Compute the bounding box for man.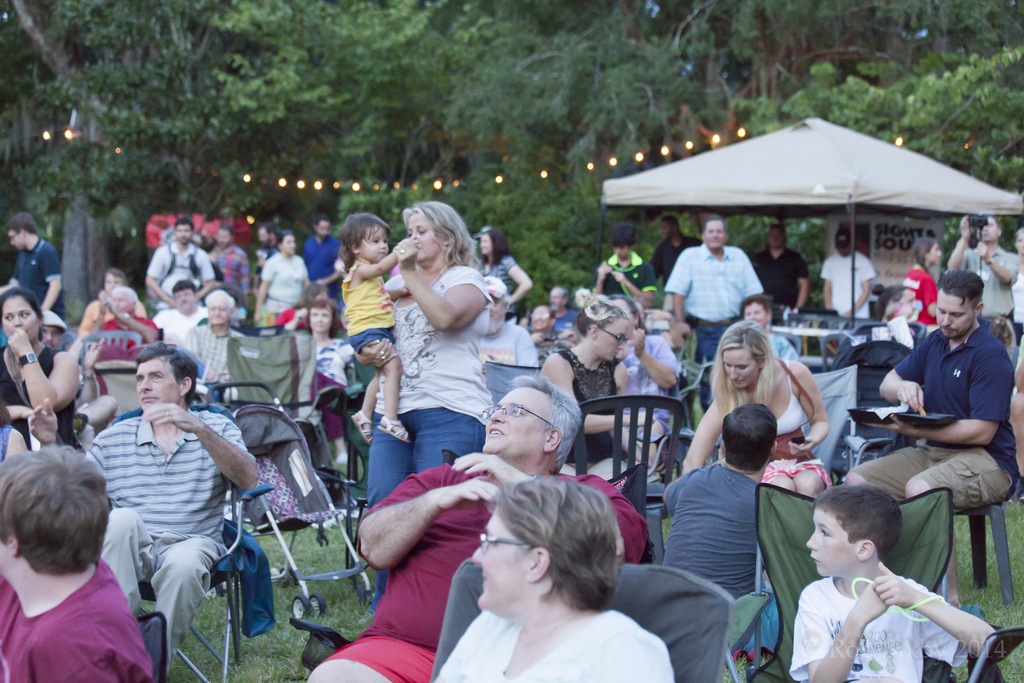
crop(596, 226, 660, 304).
